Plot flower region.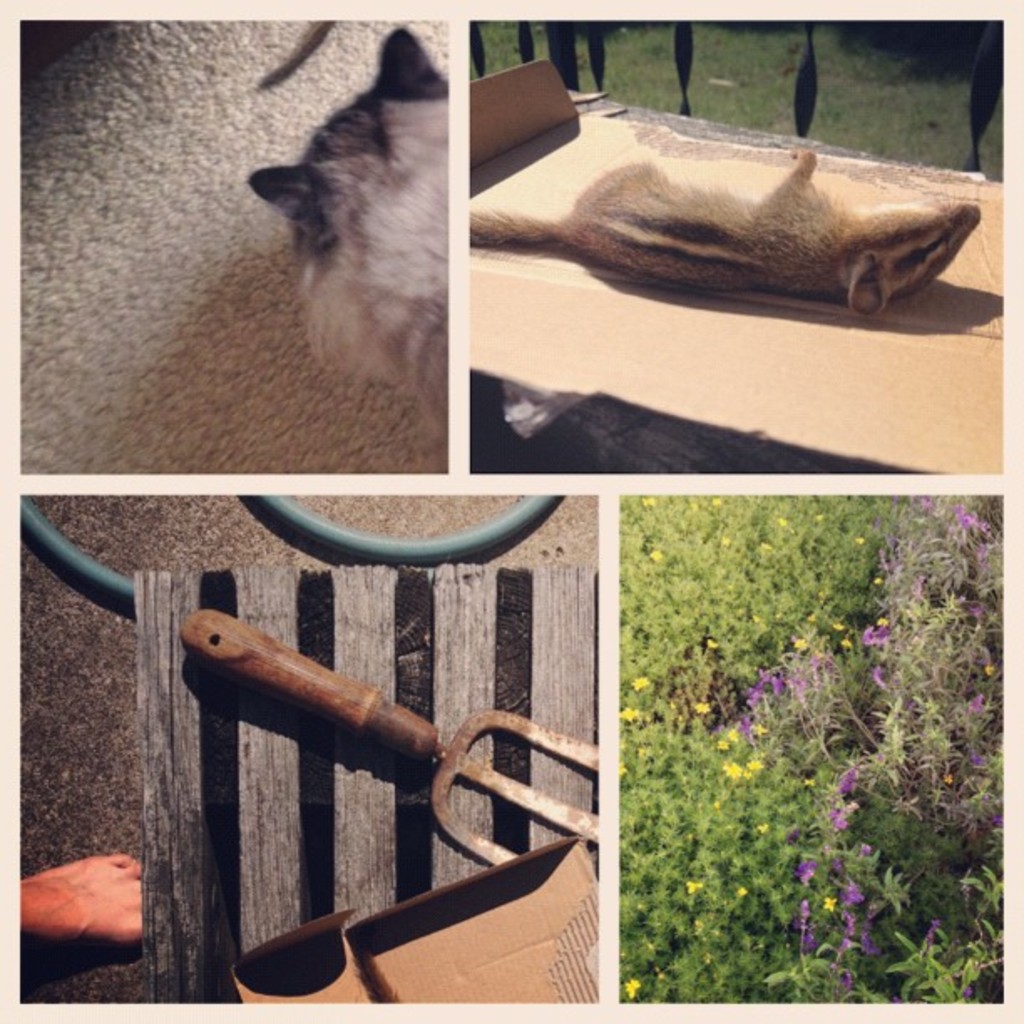
Plotted at <box>873,668,887,688</box>.
